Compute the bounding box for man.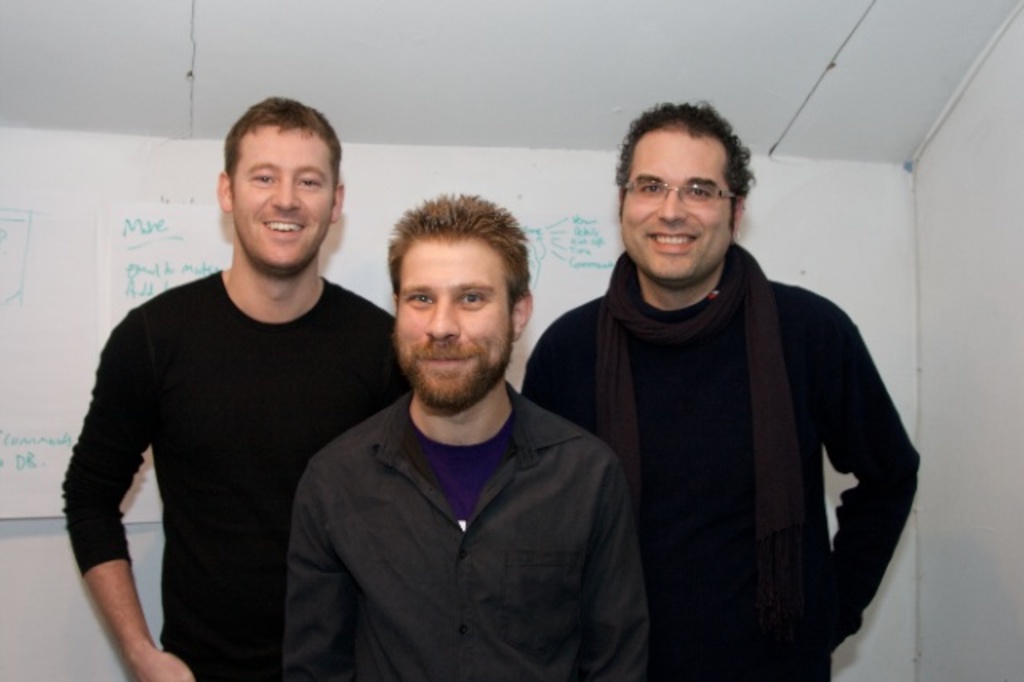
(x1=534, y1=99, x2=920, y2=680).
